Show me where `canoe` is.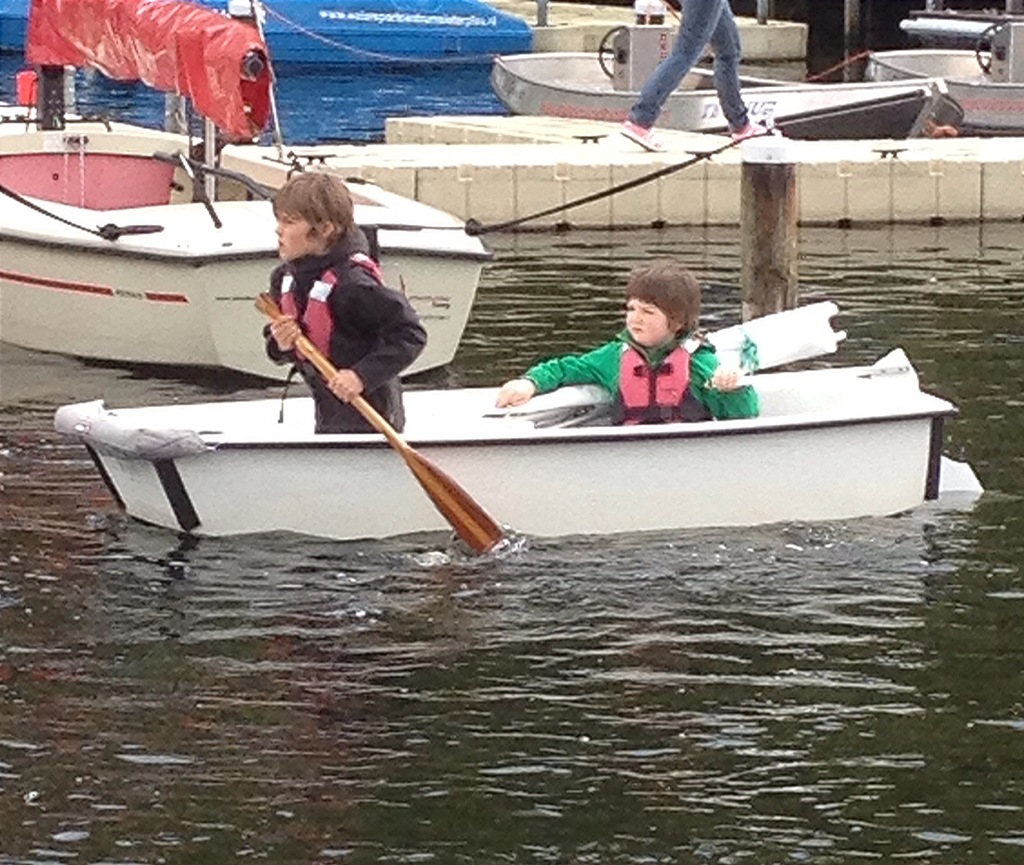
`canoe` is at <region>209, 319, 929, 540</region>.
